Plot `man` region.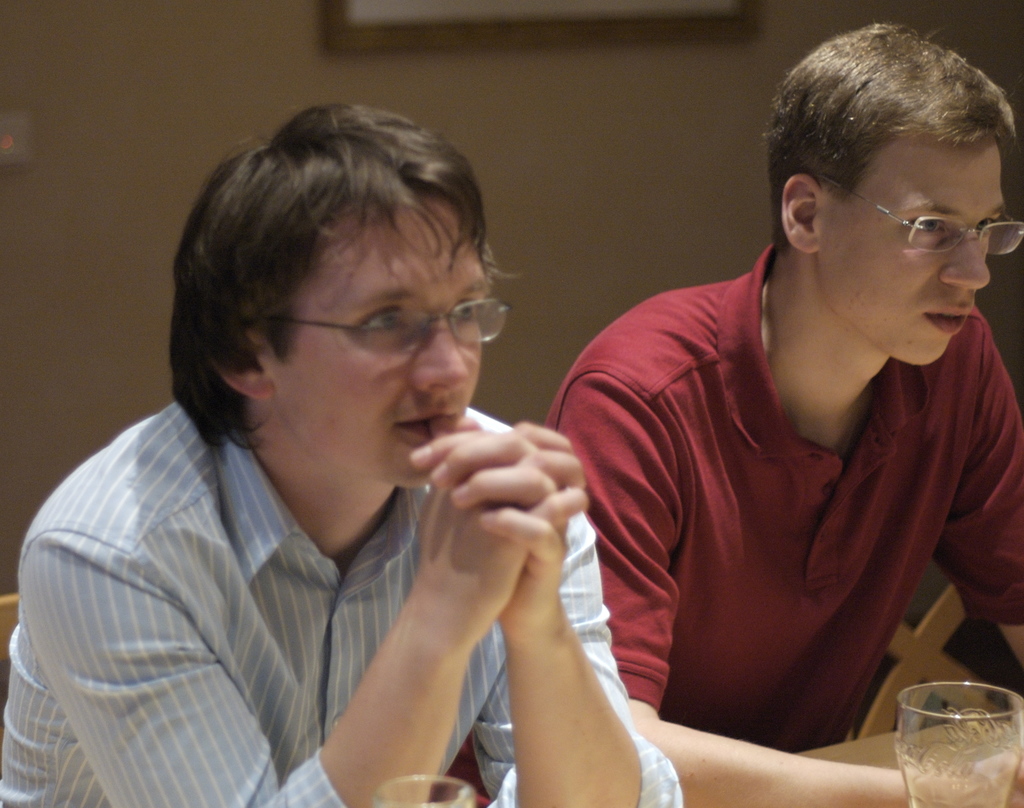
Plotted at bbox=[0, 95, 684, 807].
